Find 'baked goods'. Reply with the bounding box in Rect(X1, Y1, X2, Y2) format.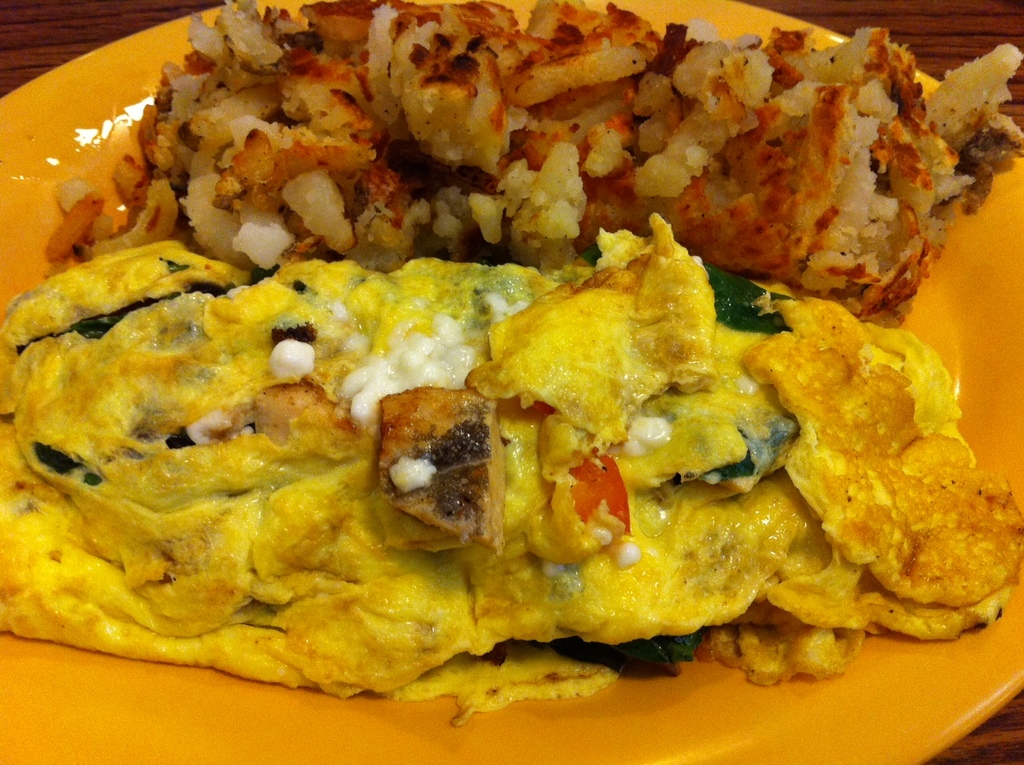
Rect(46, 0, 1023, 334).
